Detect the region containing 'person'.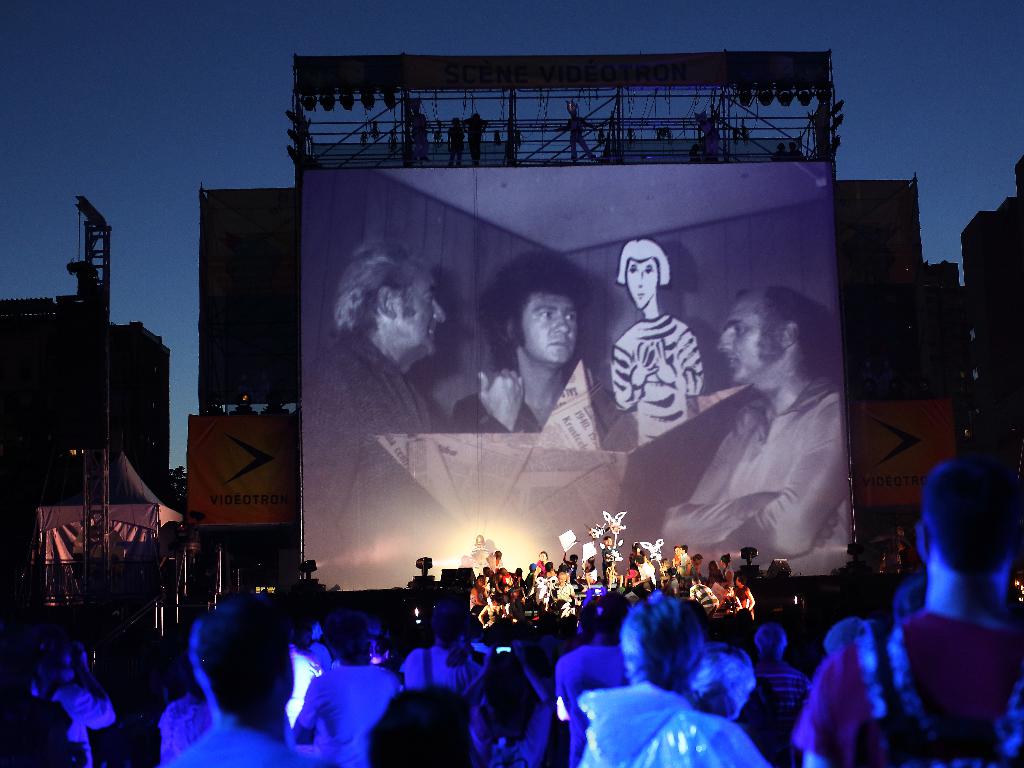
bbox=(481, 255, 607, 461).
